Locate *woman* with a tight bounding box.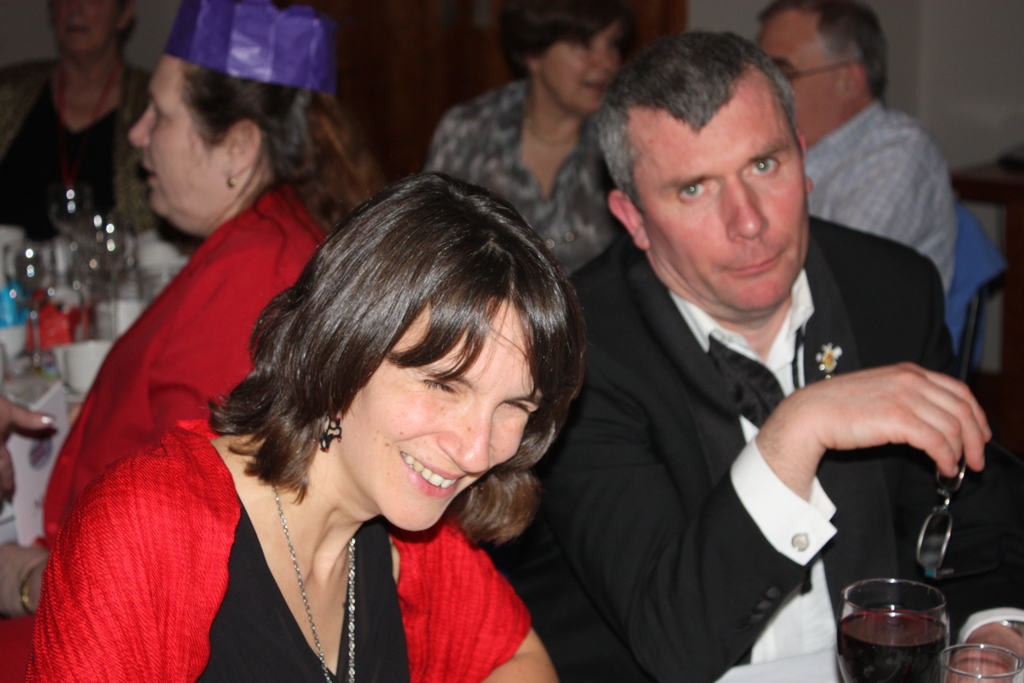
pyautogui.locateOnScreen(418, 0, 636, 278).
